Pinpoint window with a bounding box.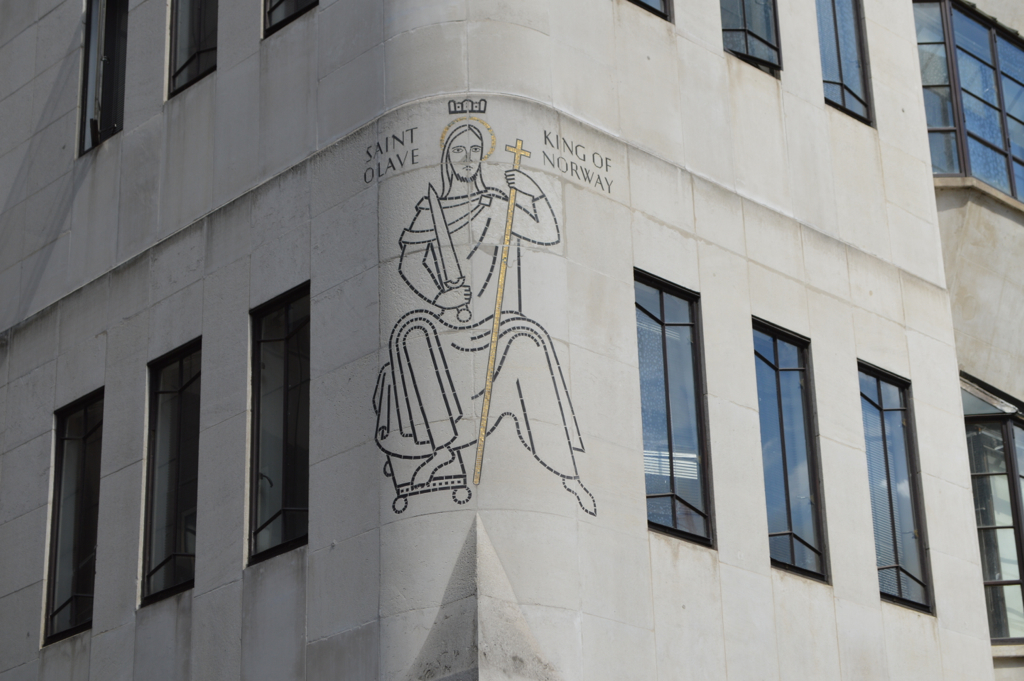
region(718, 0, 788, 69).
